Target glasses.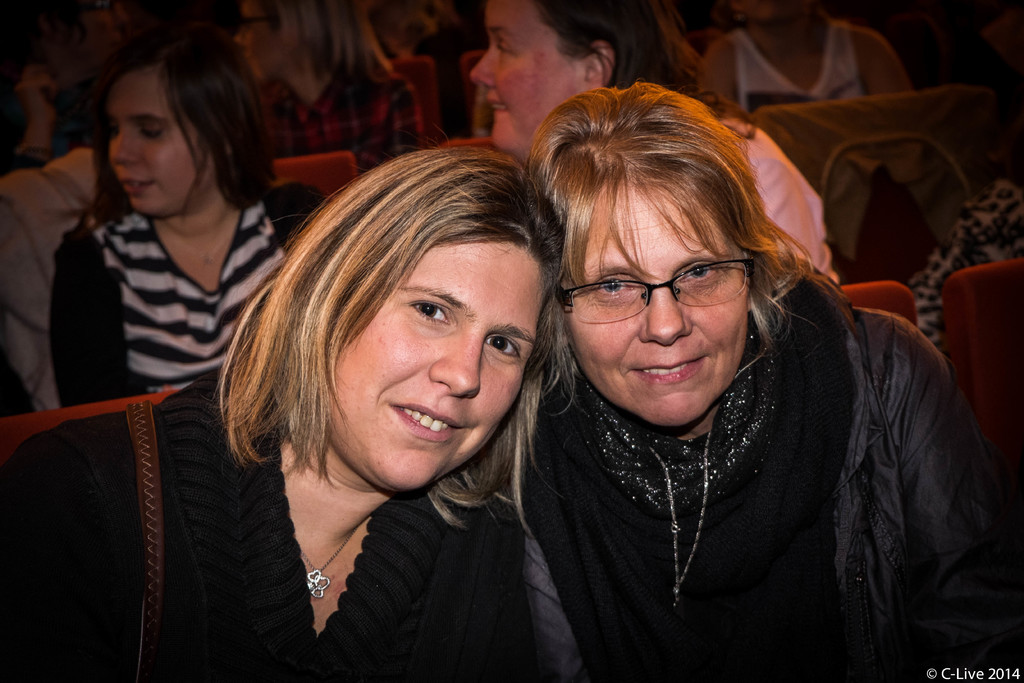
Target region: Rect(570, 254, 769, 329).
